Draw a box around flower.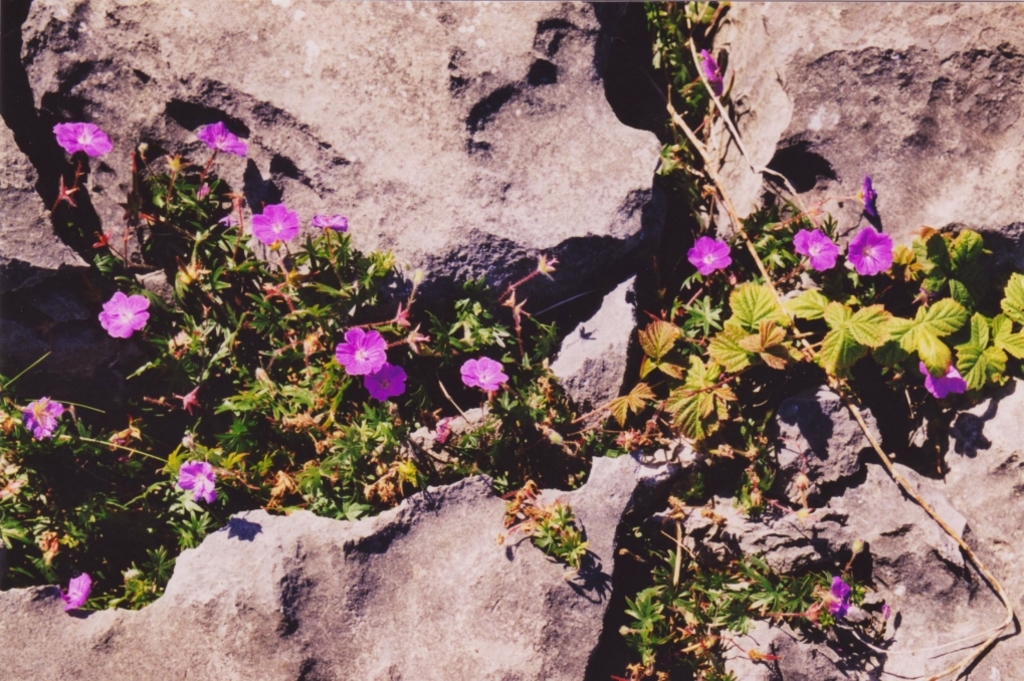
x1=93 y1=290 x2=149 y2=339.
